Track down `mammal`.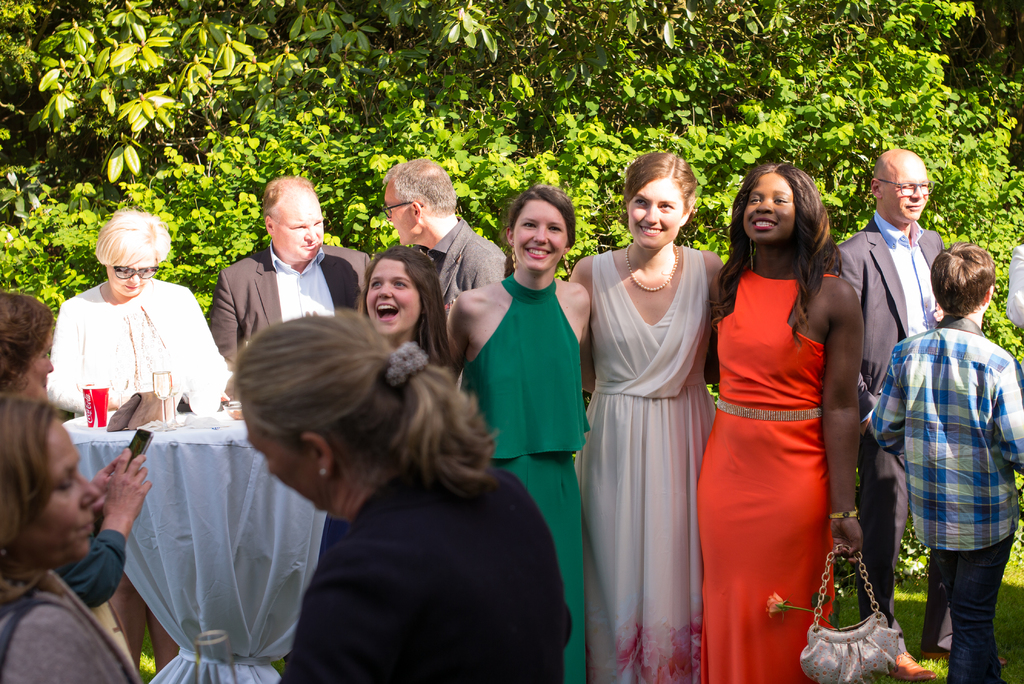
Tracked to bbox=(216, 166, 382, 376).
